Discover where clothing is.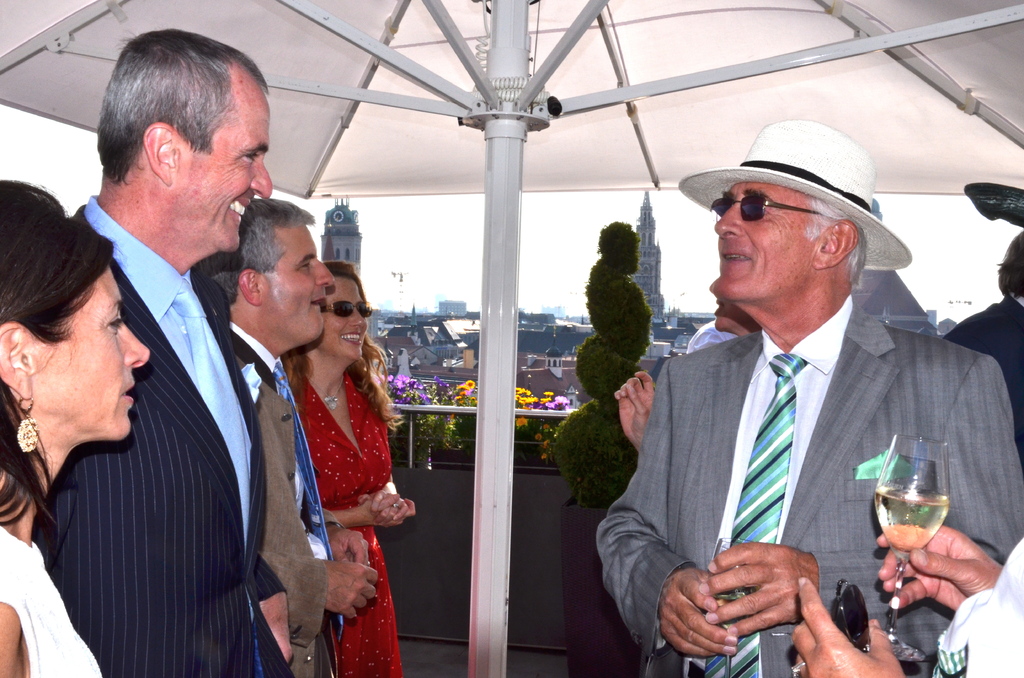
Discovered at (left=0, top=522, right=107, bottom=677).
